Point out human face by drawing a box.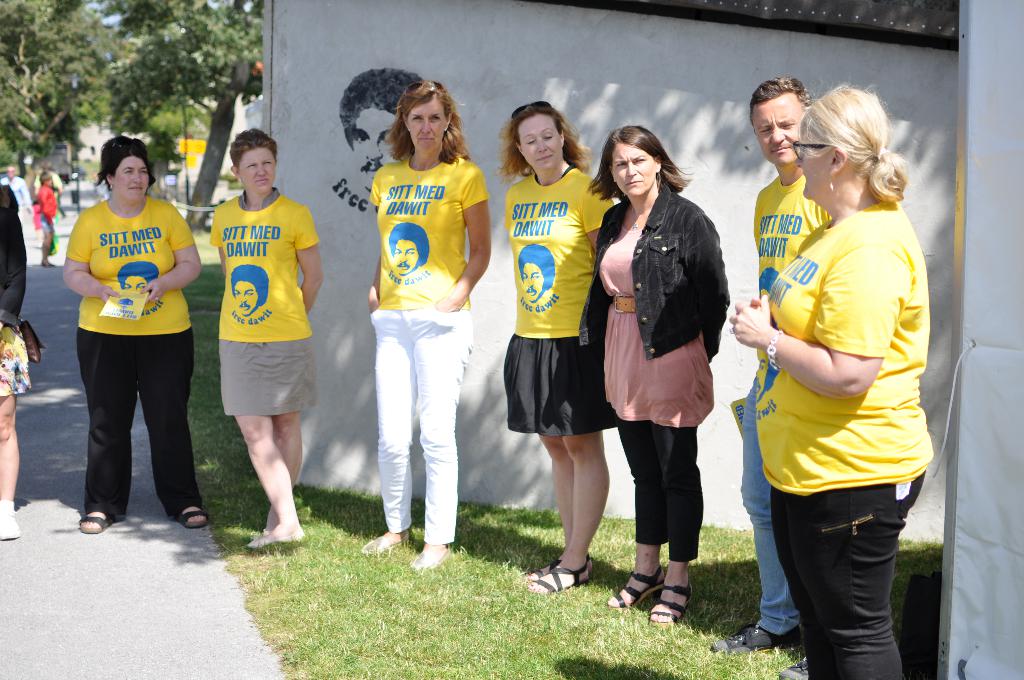
[235,147,273,198].
